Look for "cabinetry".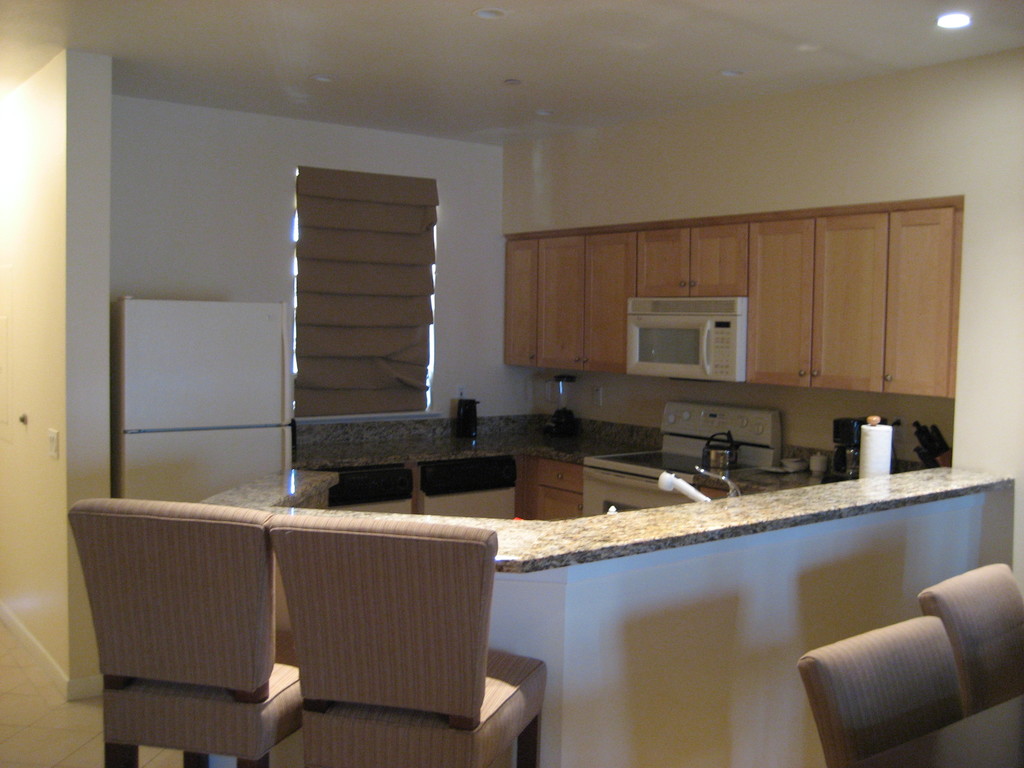
Found: rect(523, 455, 588, 525).
